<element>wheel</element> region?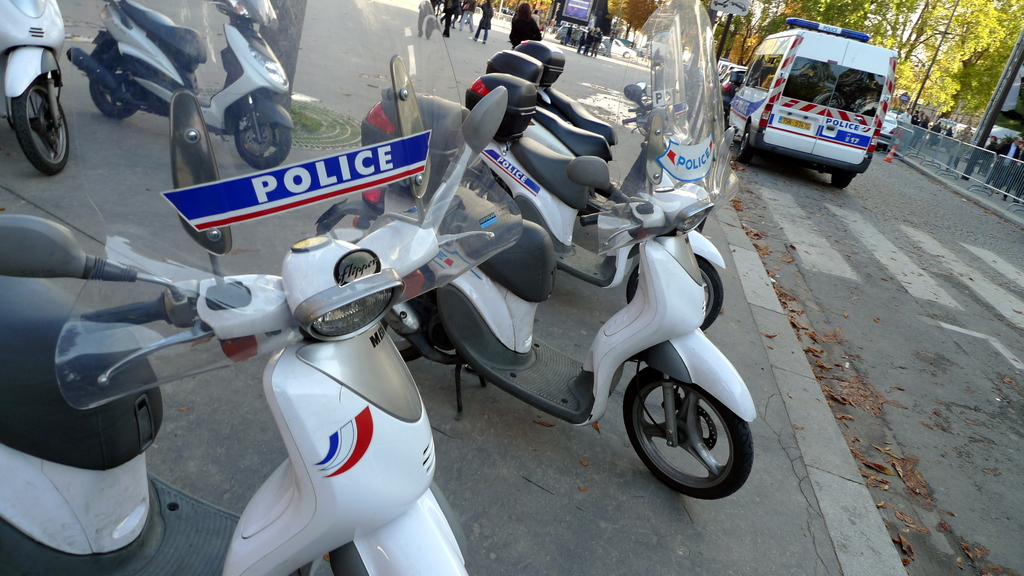
left=835, top=172, right=851, bottom=189
